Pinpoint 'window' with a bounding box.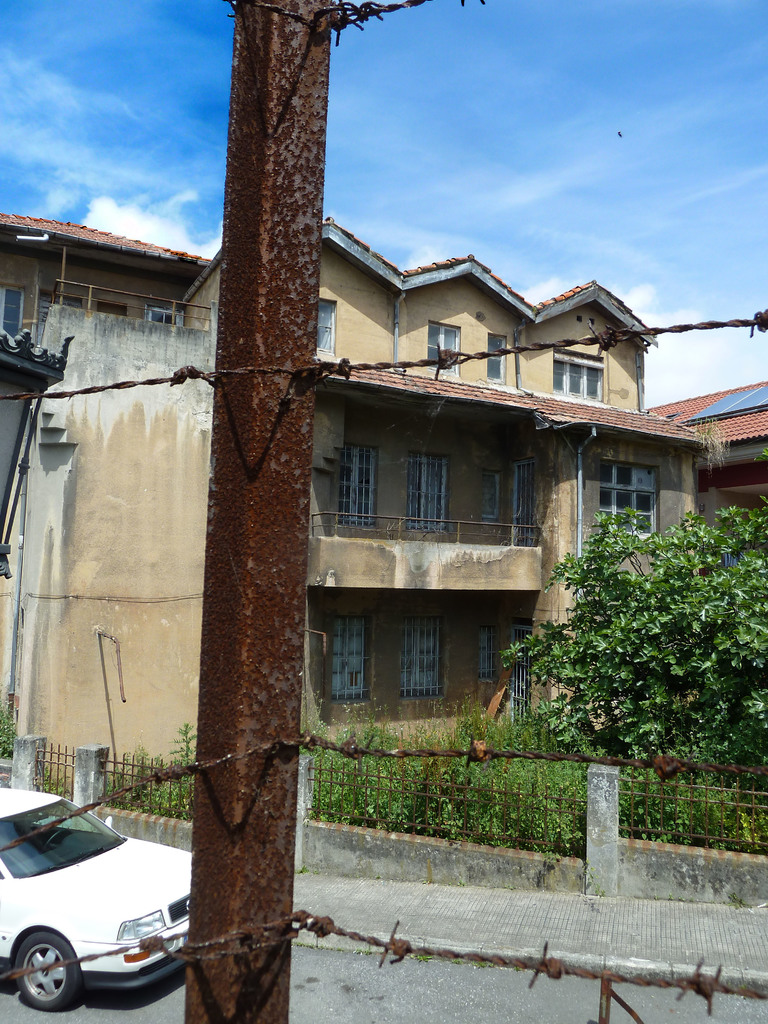
pyautogui.locateOnScreen(478, 627, 499, 682).
